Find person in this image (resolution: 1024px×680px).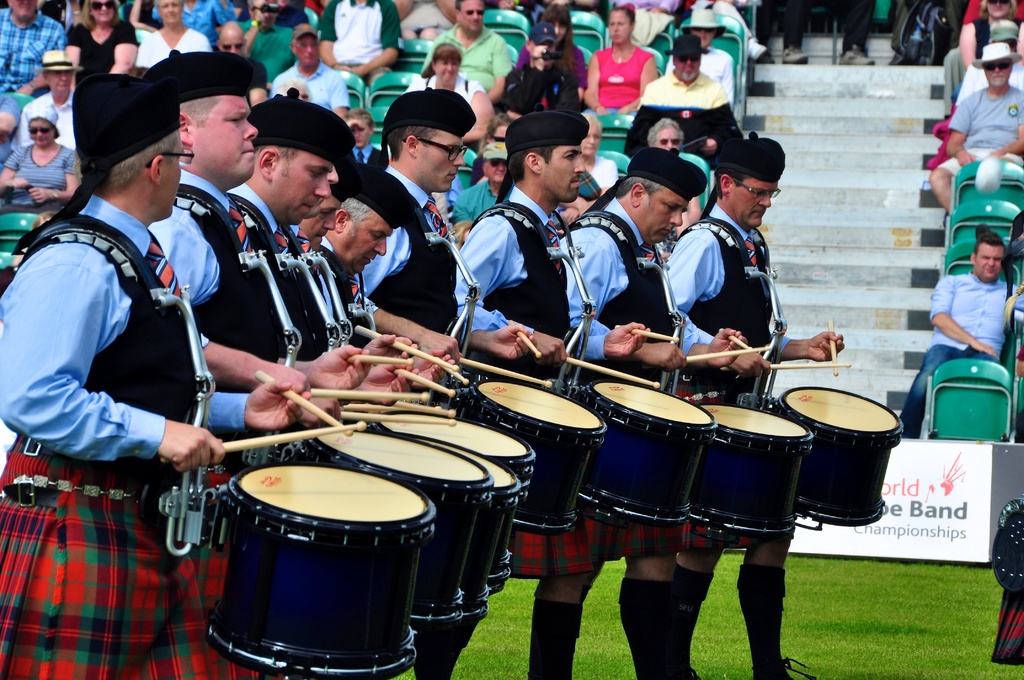
l=223, t=97, r=417, b=357.
